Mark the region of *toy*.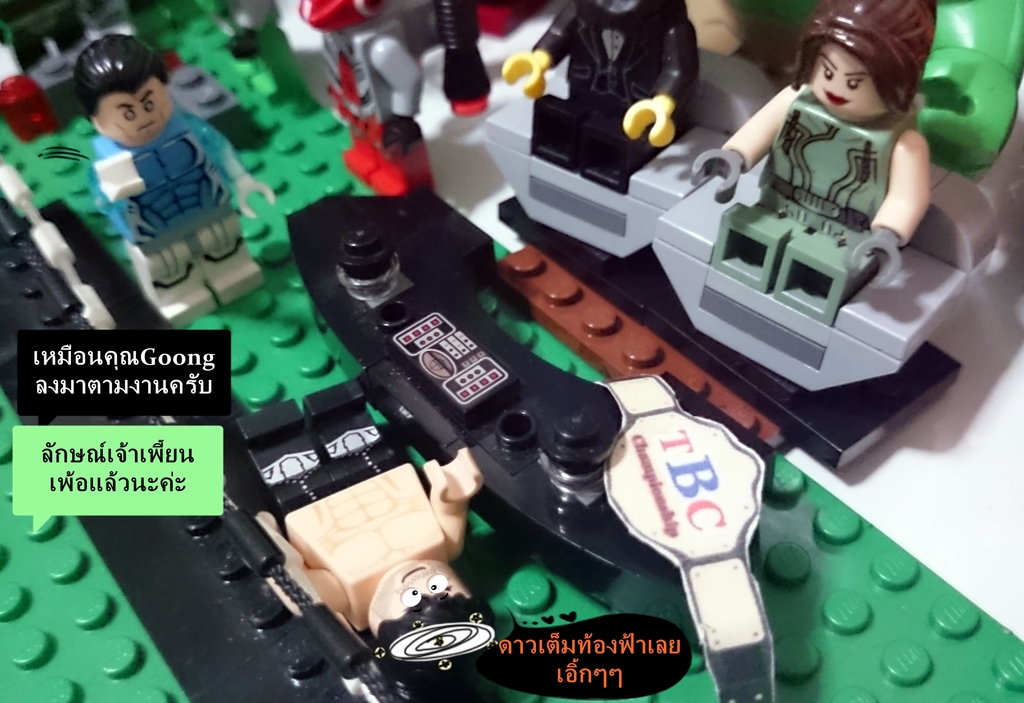
Region: <box>489,0,700,209</box>.
